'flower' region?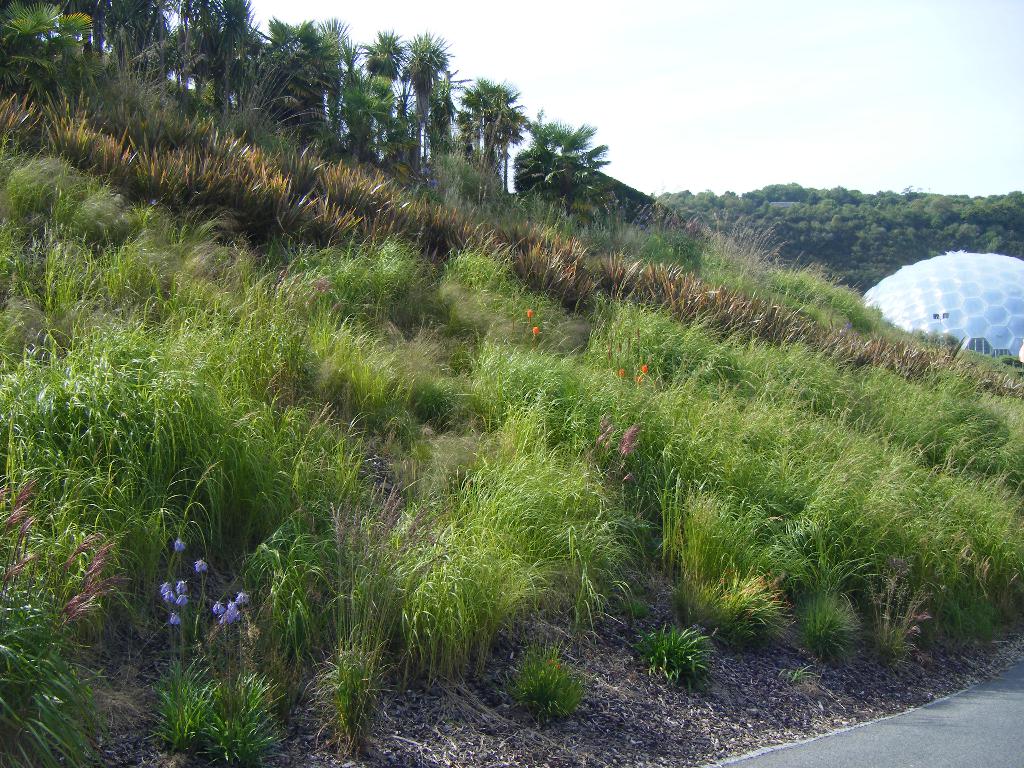
detection(614, 367, 627, 378)
